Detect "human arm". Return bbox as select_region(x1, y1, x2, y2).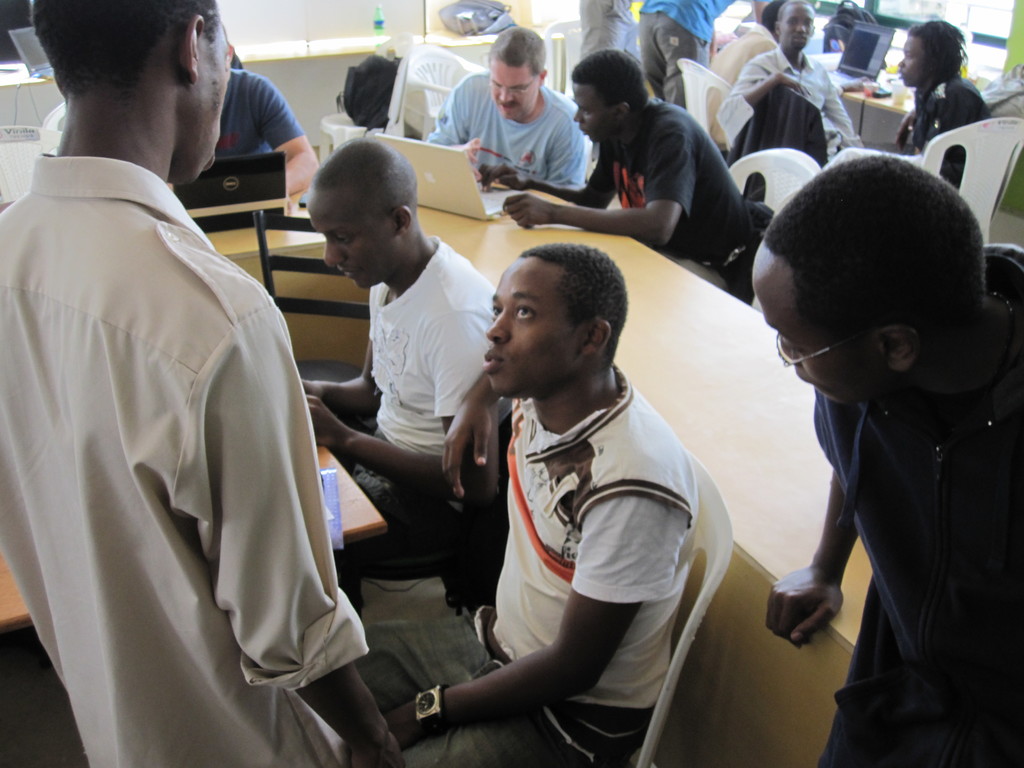
select_region(700, 56, 797, 132).
